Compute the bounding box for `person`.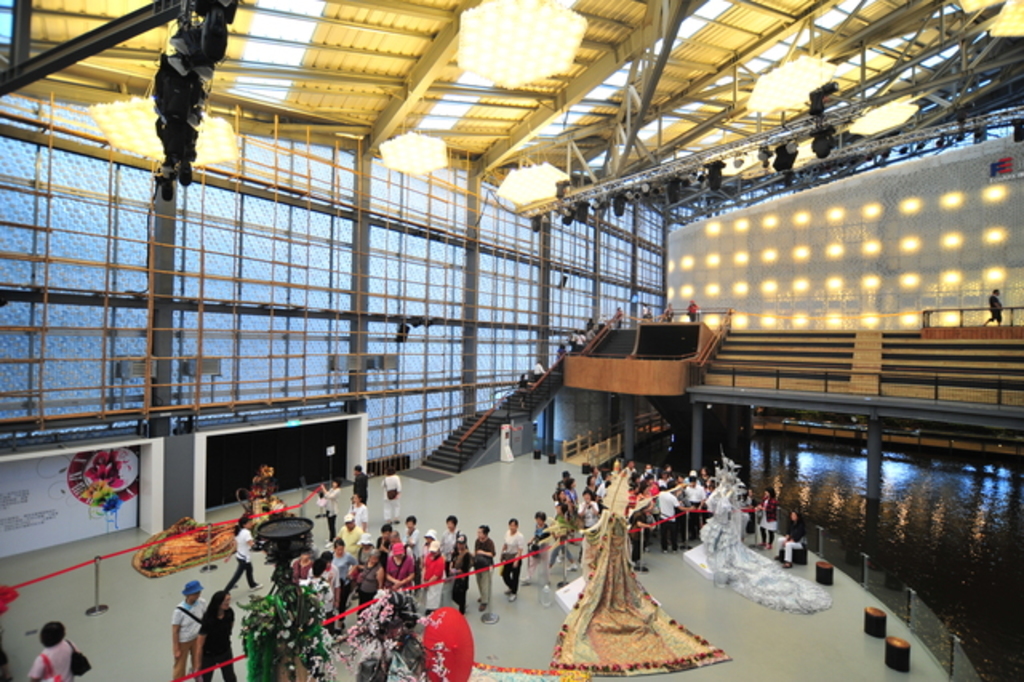
x1=741 y1=488 x2=758 y2=543.
